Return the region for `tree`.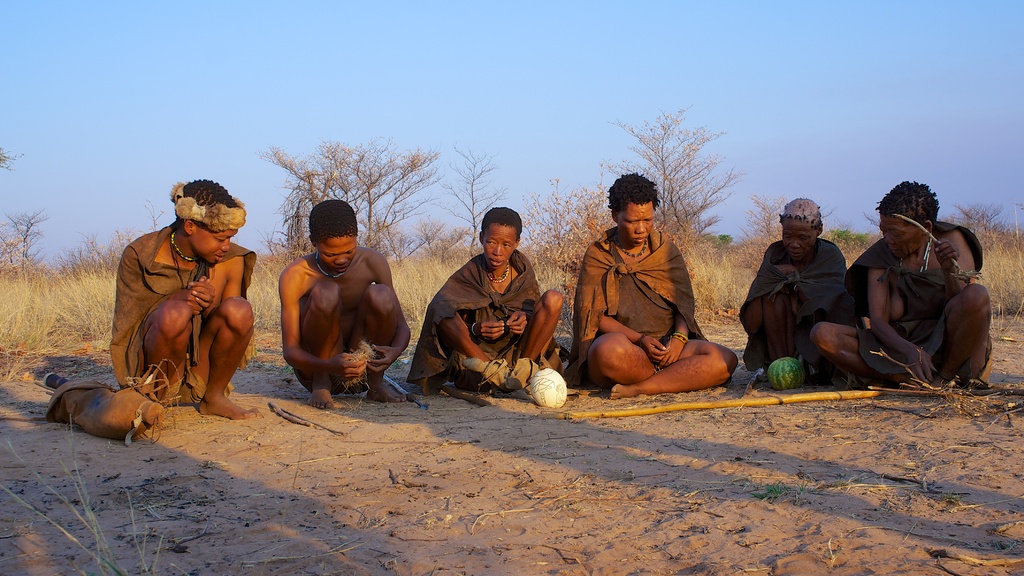
{"x1": 500, "y1": 159, "x2": 627, "y2": 275}.
